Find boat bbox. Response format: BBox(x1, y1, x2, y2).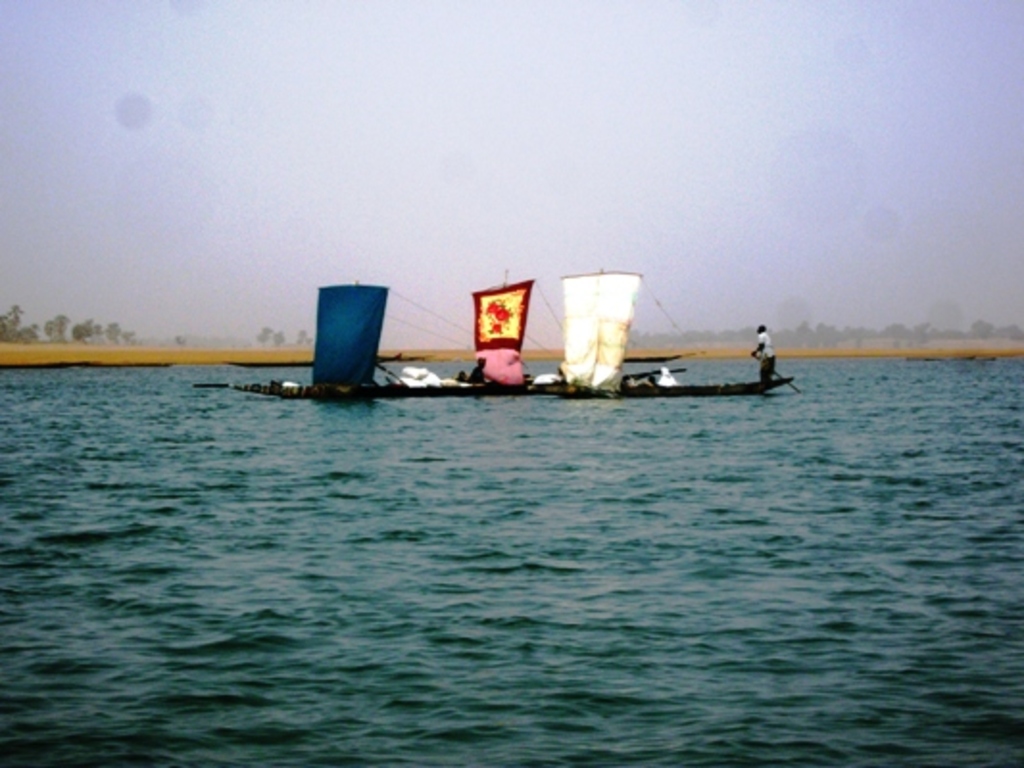
BBox(263, 267, 778, 403).
